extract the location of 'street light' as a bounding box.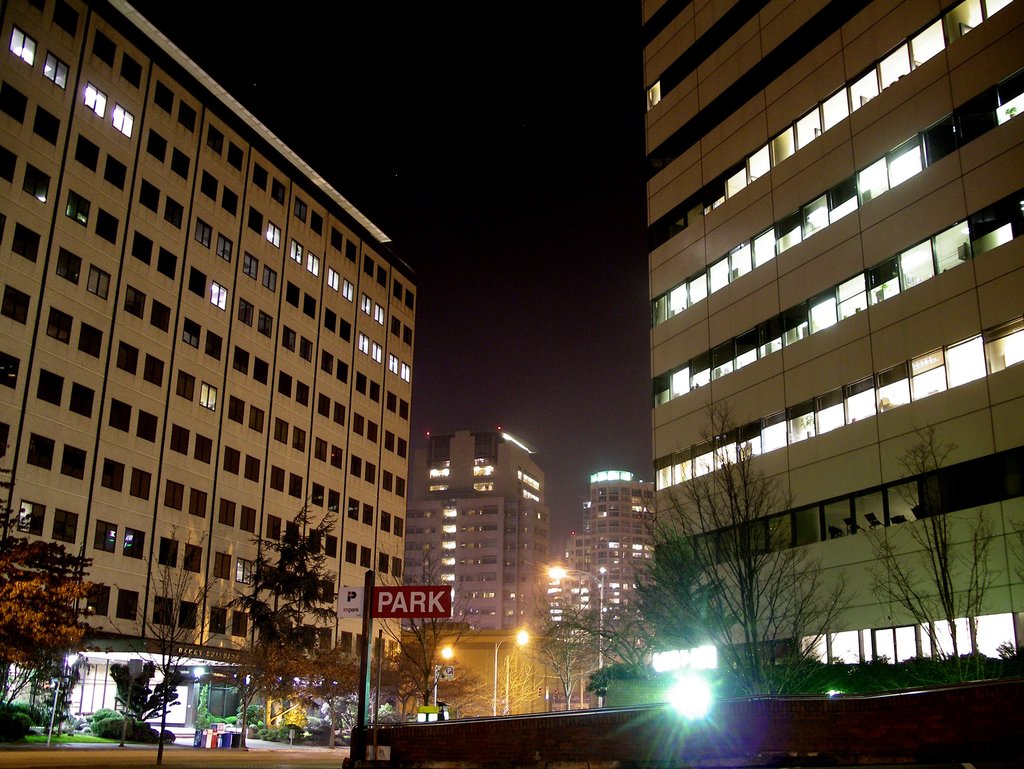
[x1=34, y1=646, x2=84, y2=751].
